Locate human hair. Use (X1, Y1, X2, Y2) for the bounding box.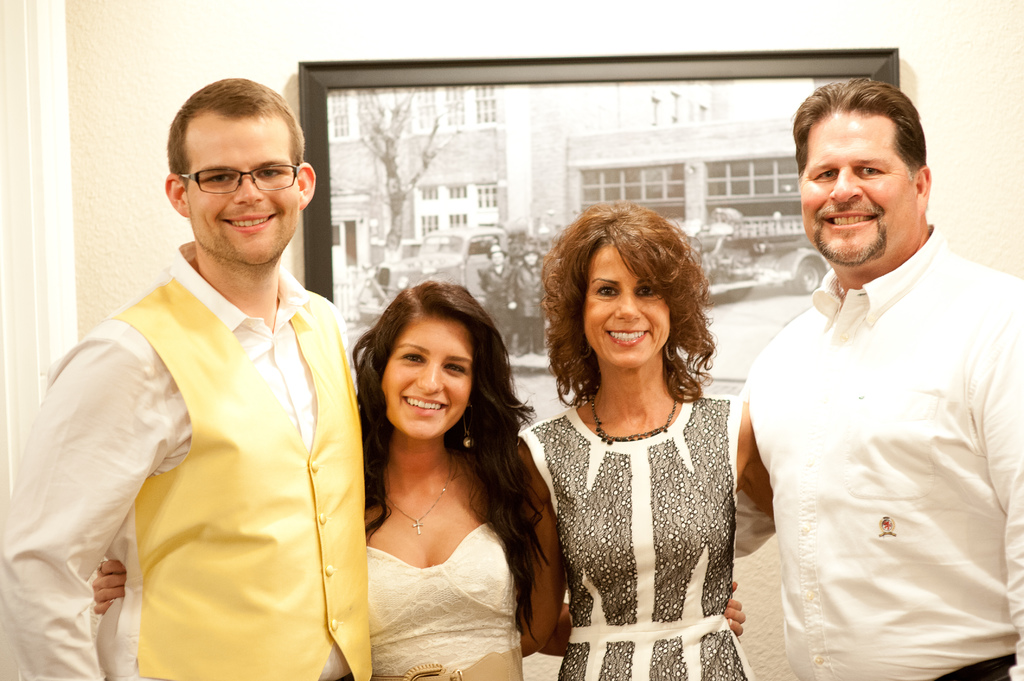
(792, 76, 925, 182).
